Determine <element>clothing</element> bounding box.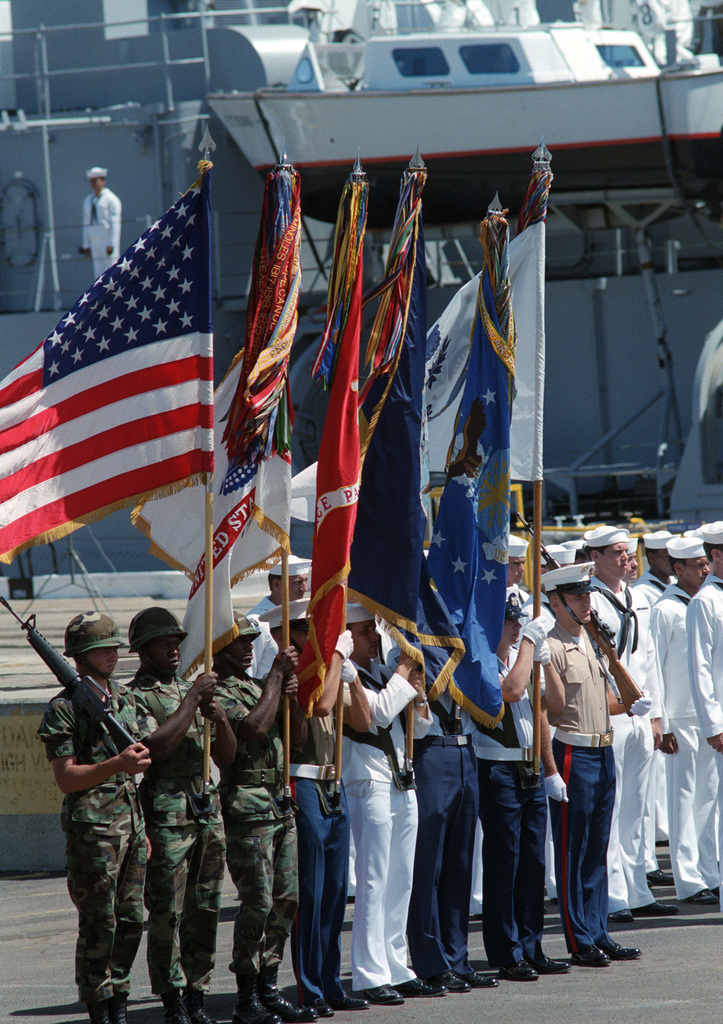
Determined: select_region(252, 593, 275, 628).
